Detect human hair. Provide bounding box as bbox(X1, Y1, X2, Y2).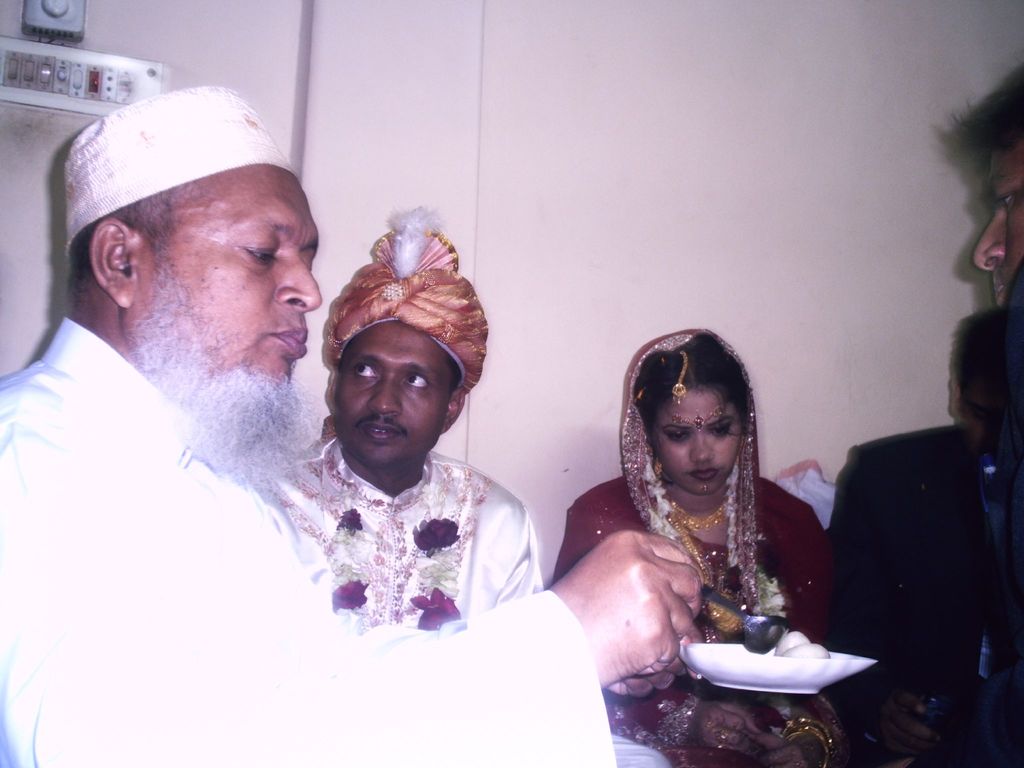
bbox(67, 180, 195, 308).
